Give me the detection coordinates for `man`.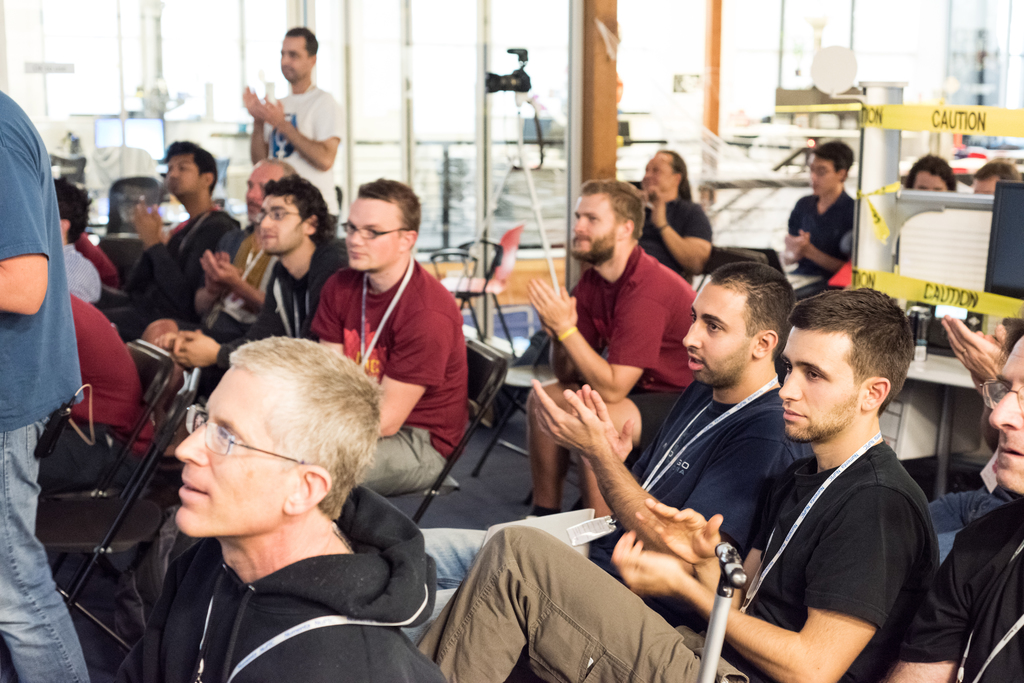
<region>311, 174, 476, 499</region>.
